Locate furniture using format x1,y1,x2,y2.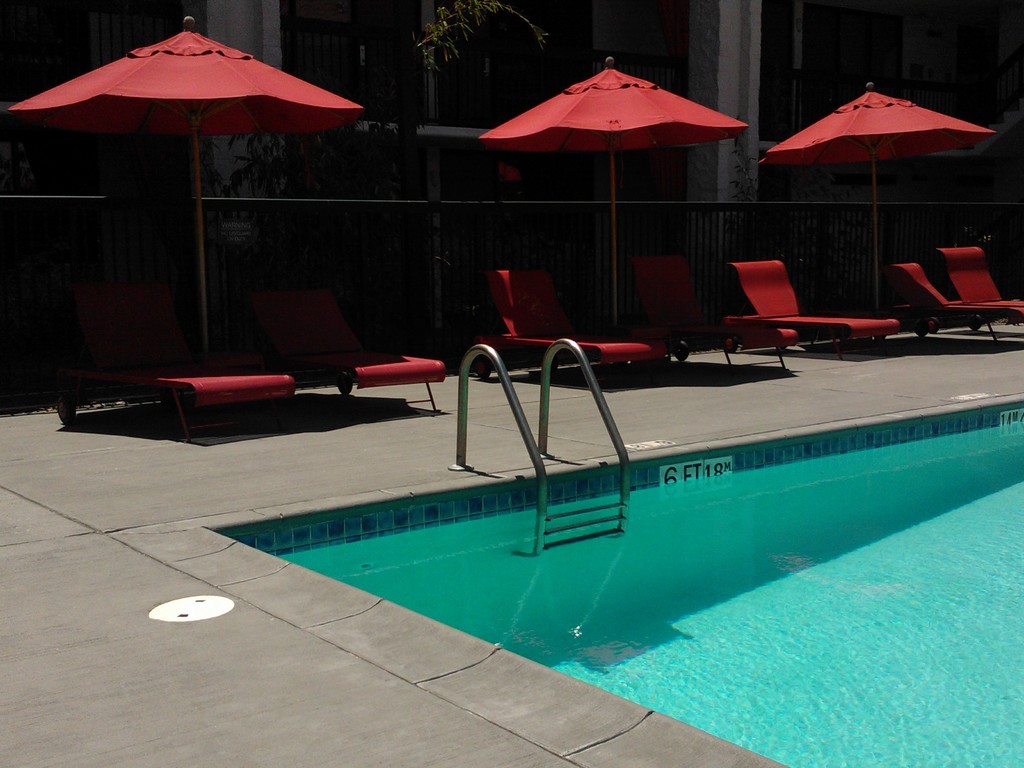
65,292,297,447.
